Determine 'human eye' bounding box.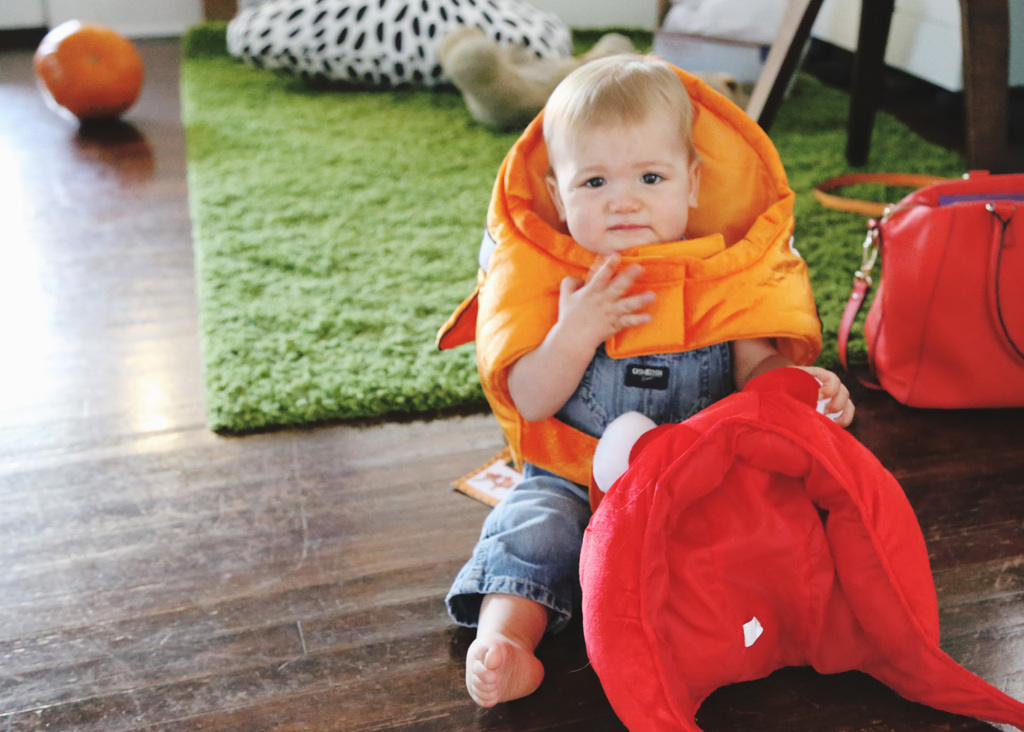
Determined: select_region(637, 168, 670, 189).
